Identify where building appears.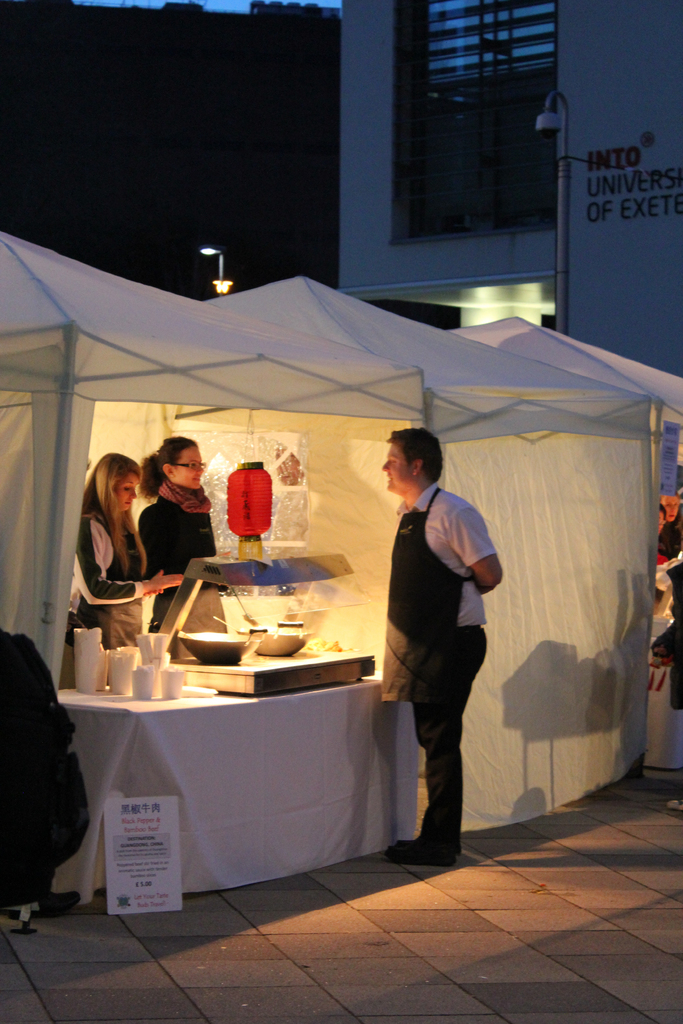
Appears at select_region(336, 0, 682, 379).
